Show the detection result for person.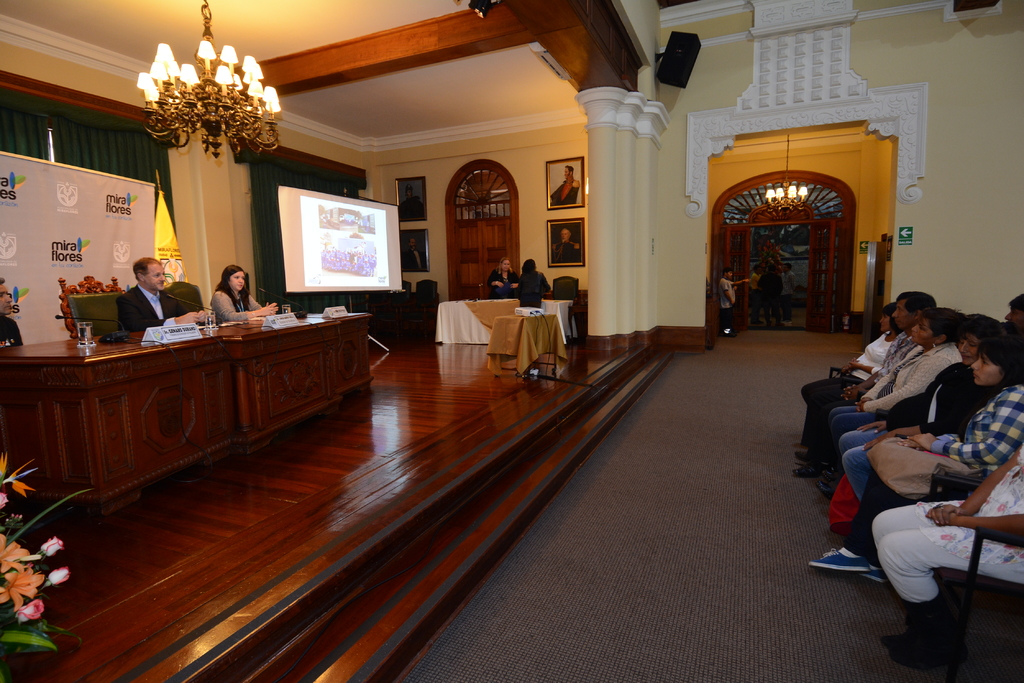
(x1=116, y1=257, x2=211, y2=328).
